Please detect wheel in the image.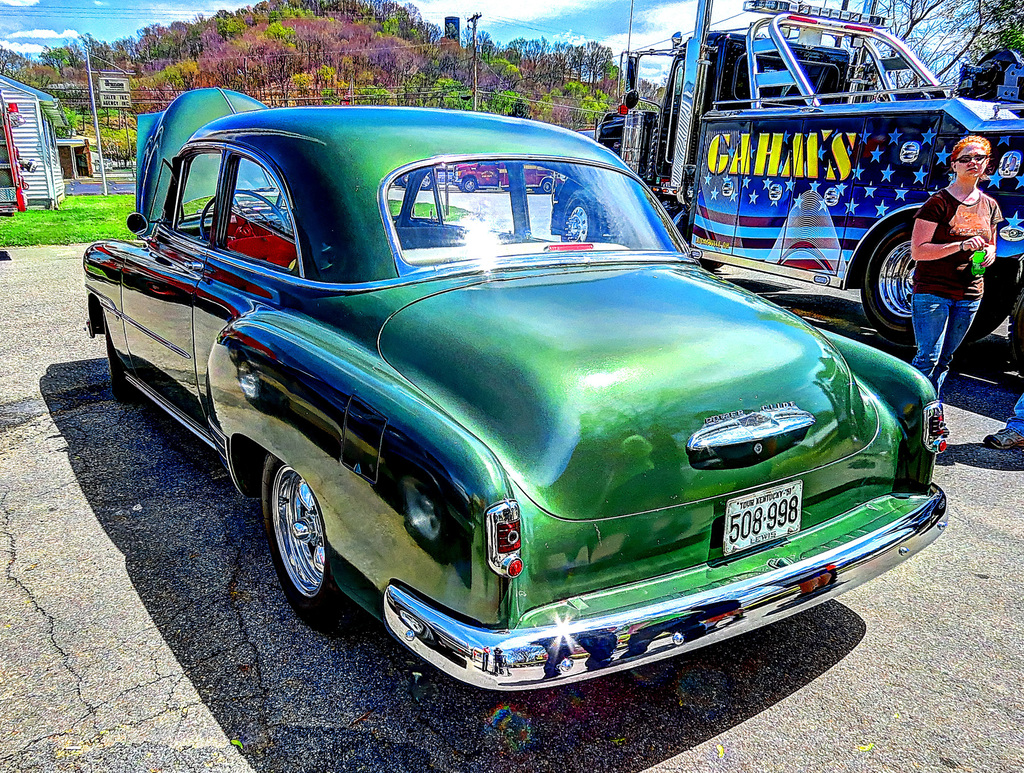
region(538, 180, 553, 196).
